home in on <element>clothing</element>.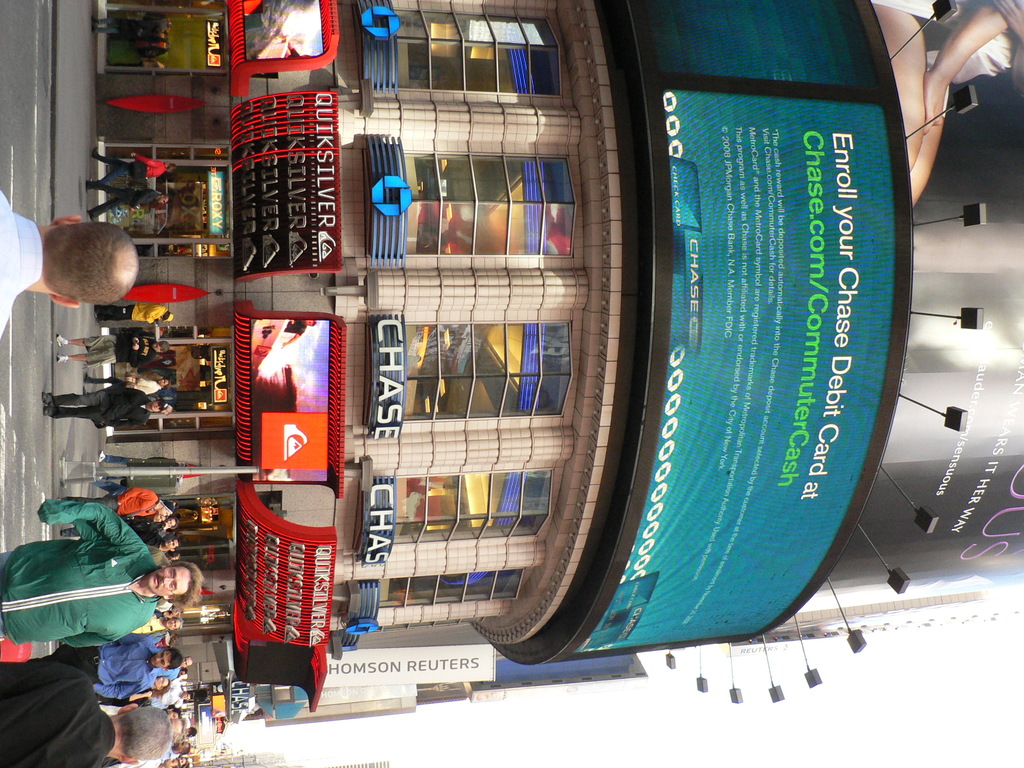
Homed in at bbox=[83, 184, 159, 218].
